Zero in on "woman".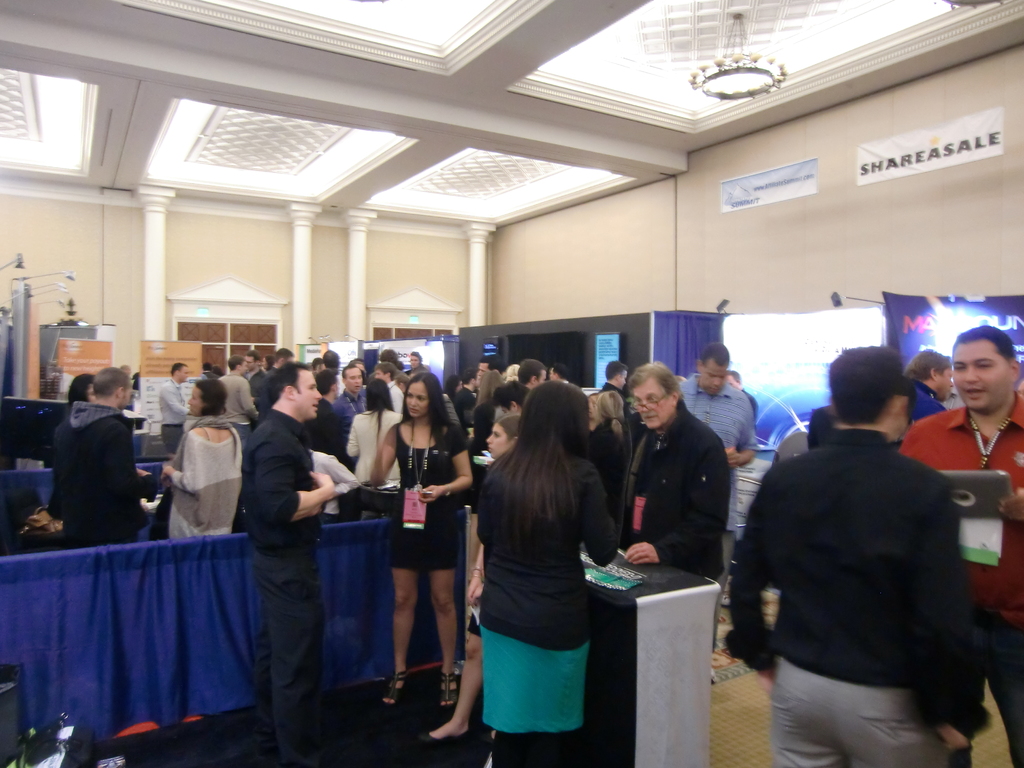
Zeroed in: {"left": 478, "top": 376, "right": 625, "bottom": 767}.
